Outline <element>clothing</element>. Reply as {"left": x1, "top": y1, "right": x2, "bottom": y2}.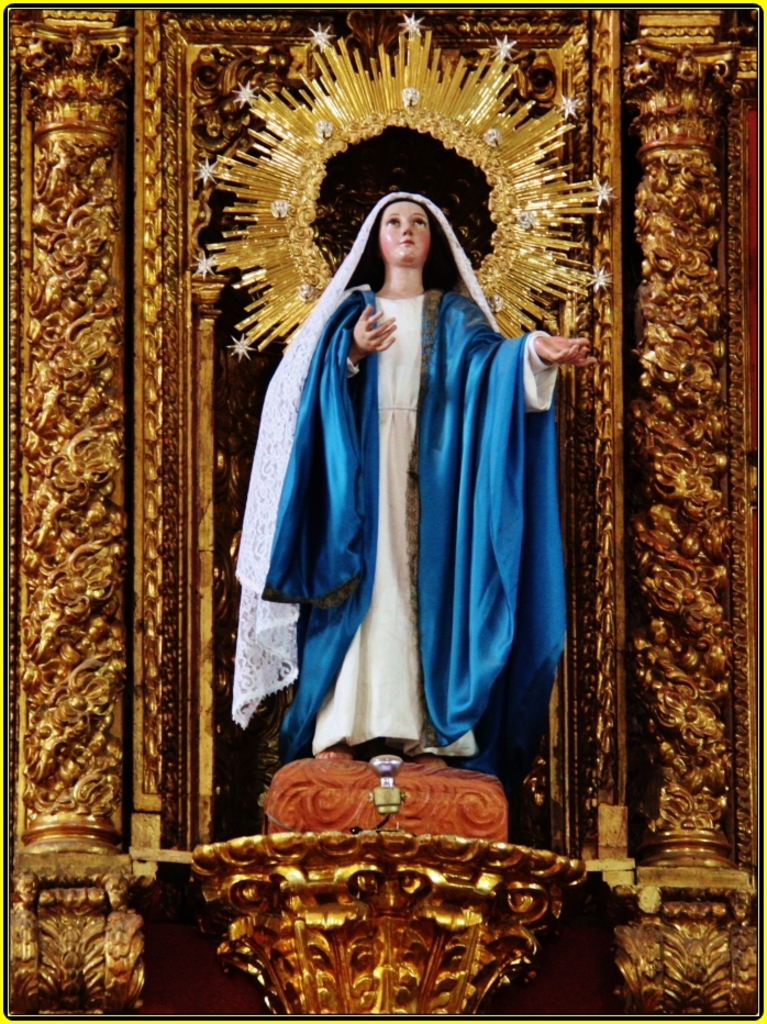
{"left": 212, "top": 174, "right": 588, "bottom": 802}.
